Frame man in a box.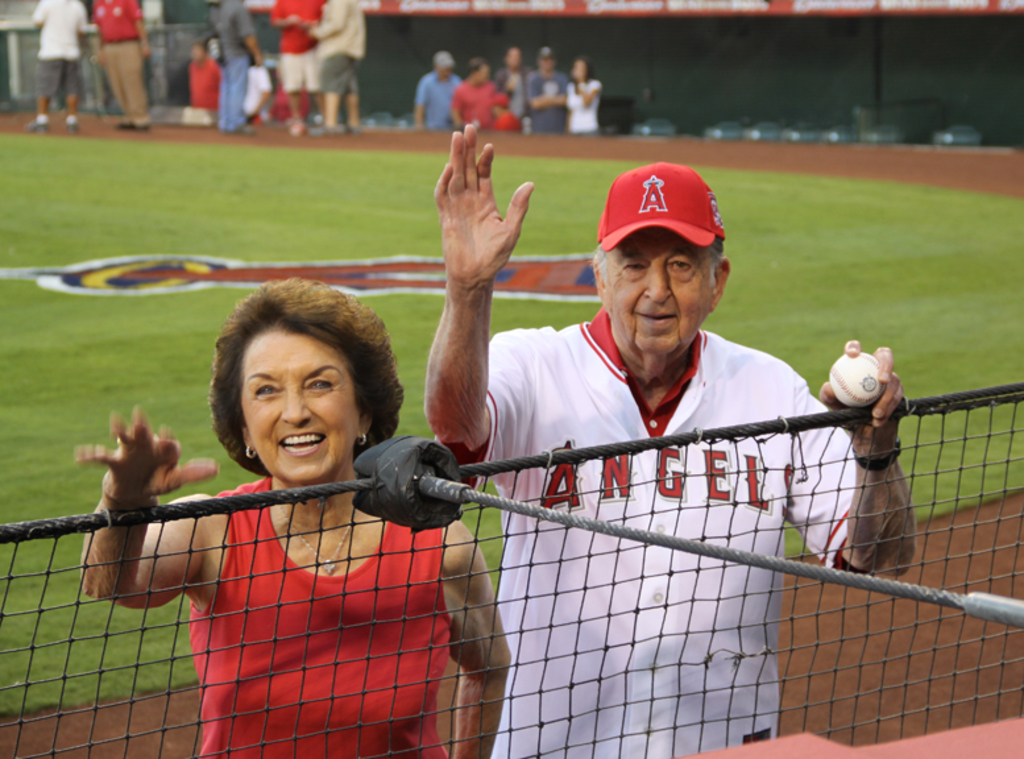
region(513, 49, 567, 133).
